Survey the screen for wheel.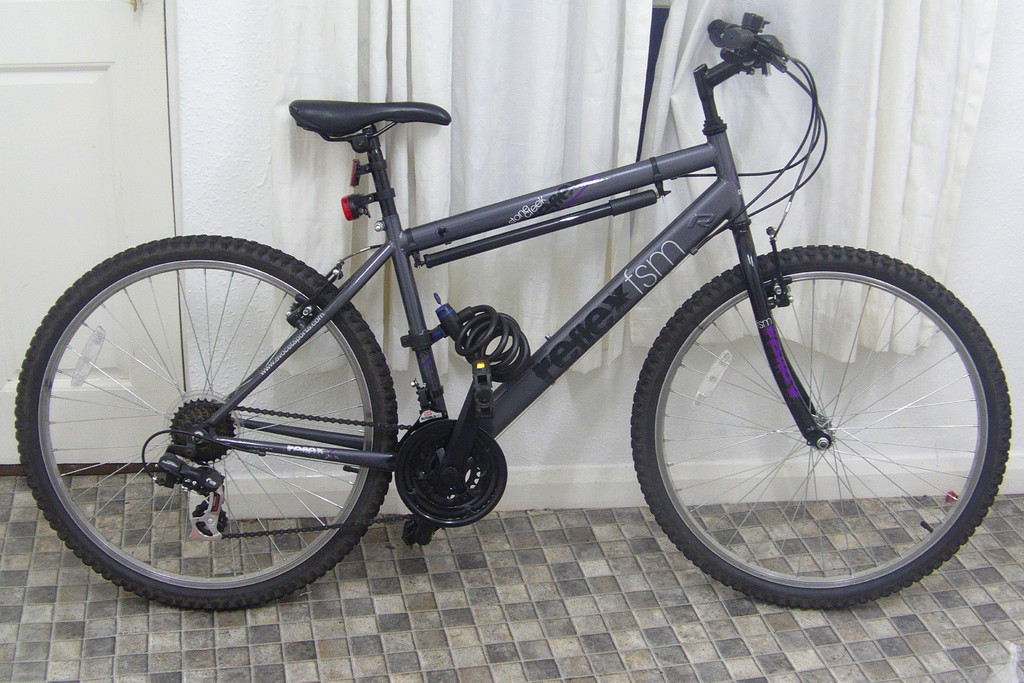
Survey found: region(7, 231, 403, 614).
